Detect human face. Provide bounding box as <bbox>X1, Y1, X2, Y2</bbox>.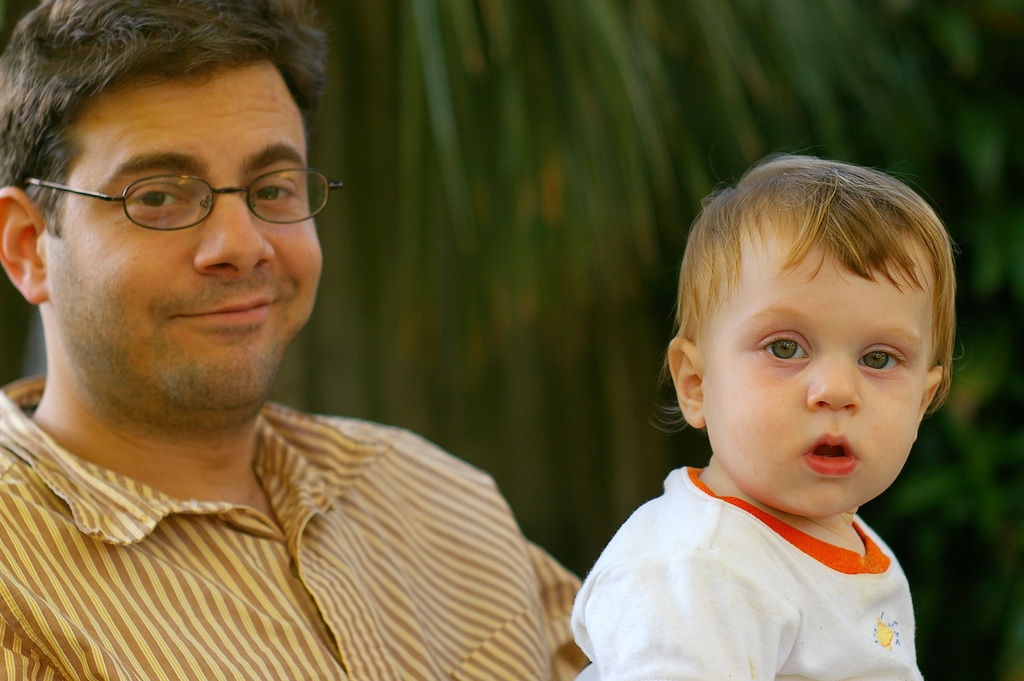
<bbox>50, 60, 323, 430</bbox>.
